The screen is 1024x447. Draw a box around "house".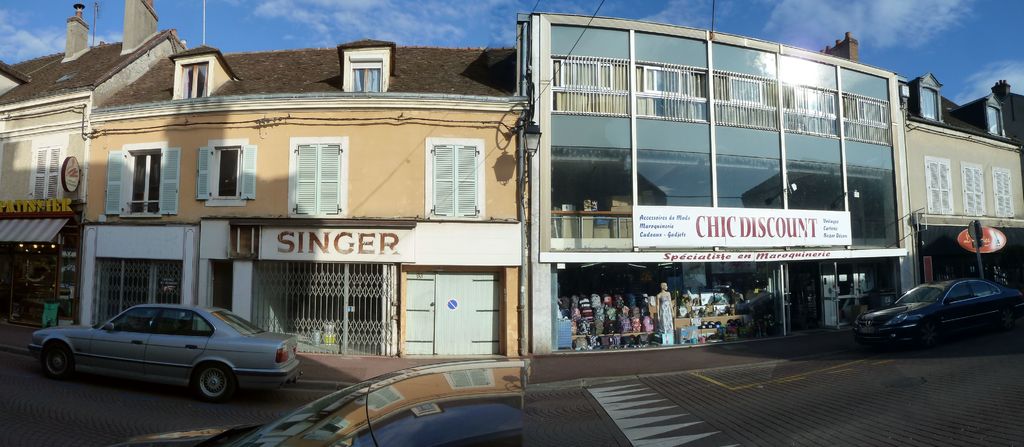
511/20/915/363.
